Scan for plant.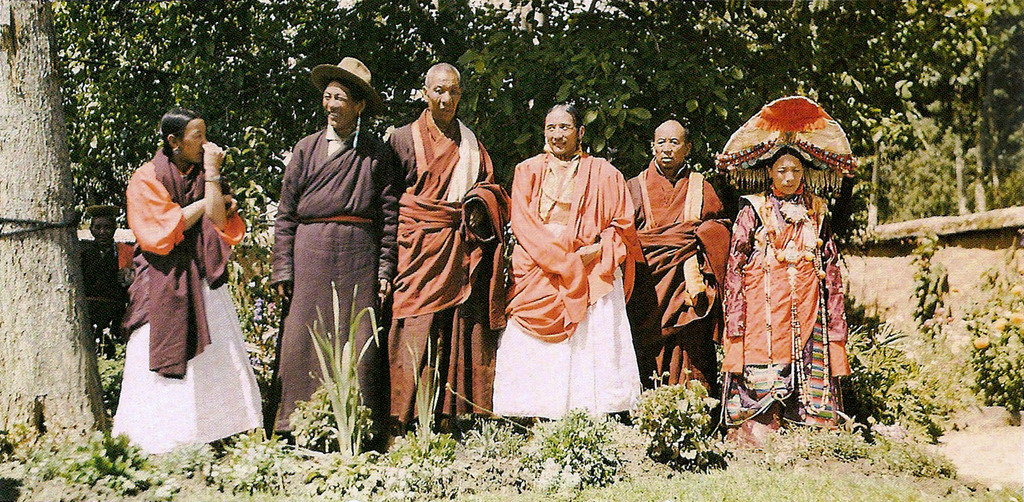
Scan result: x1=904, y1=222, x2=957, y2=351.
